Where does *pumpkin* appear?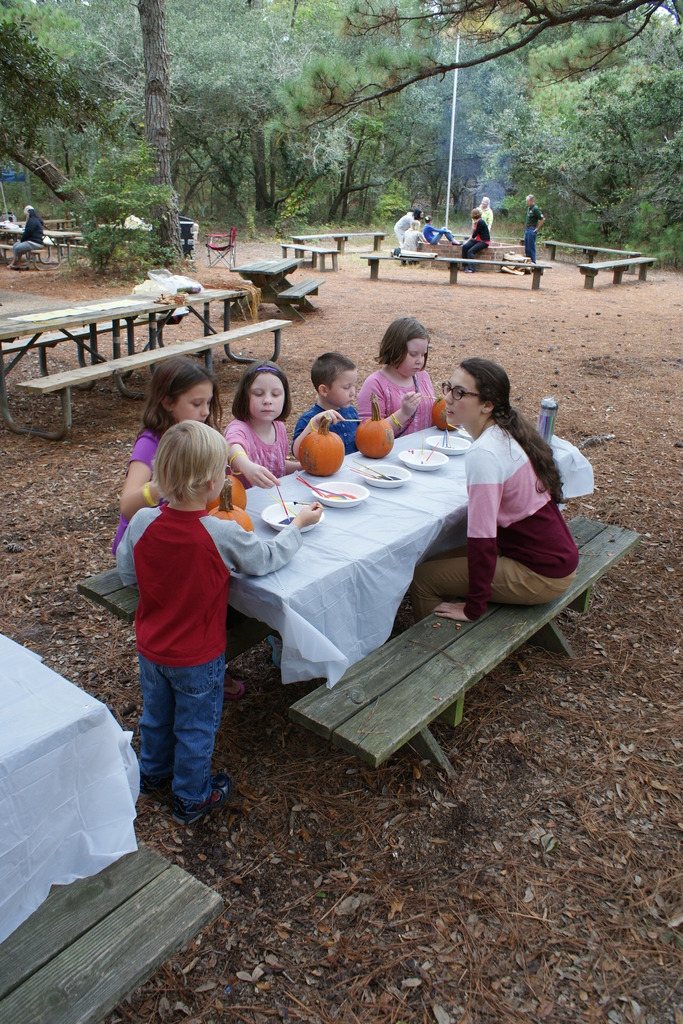
Appears at 208/476/252/533.
